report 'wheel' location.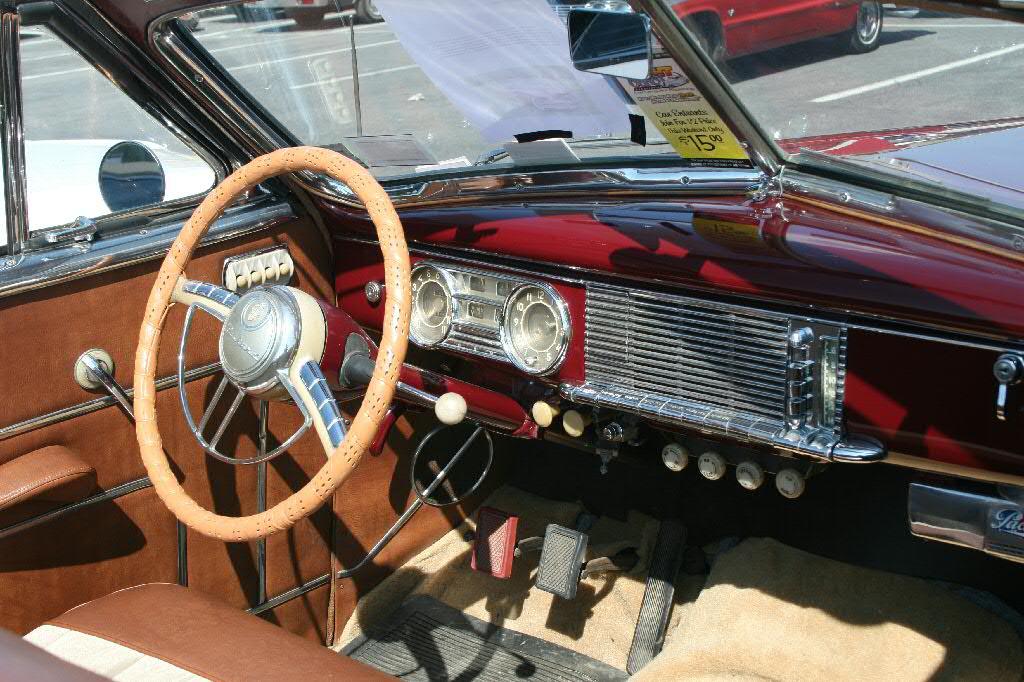
Report: pyautogui.locateOnScreen(115, 197, 405, 551).
